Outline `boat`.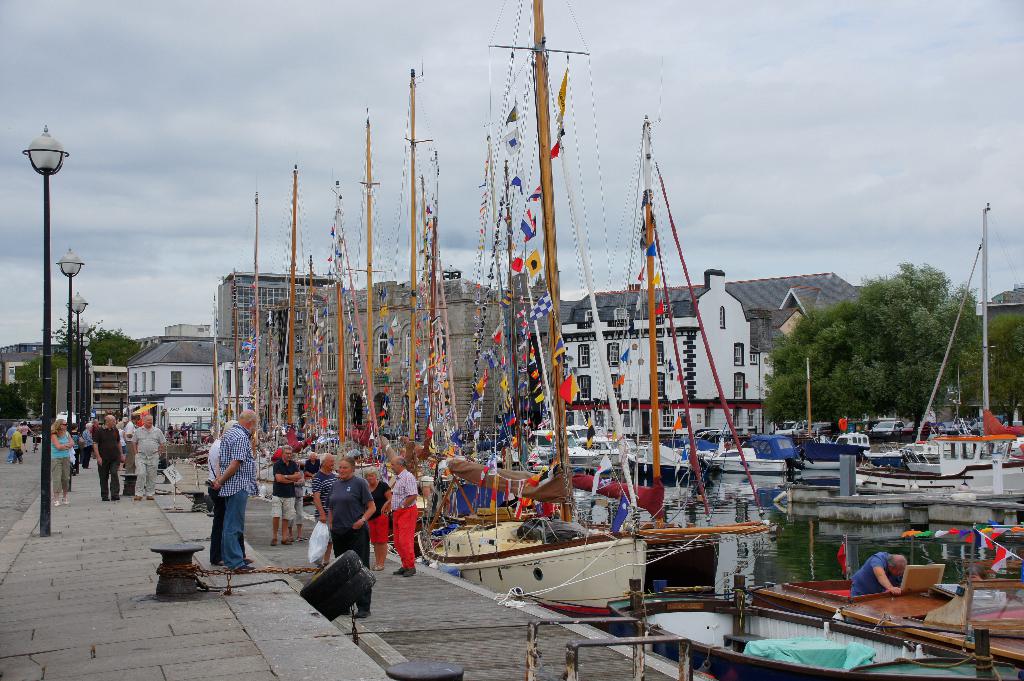
Outline: 754, 564, 1023, 663.
